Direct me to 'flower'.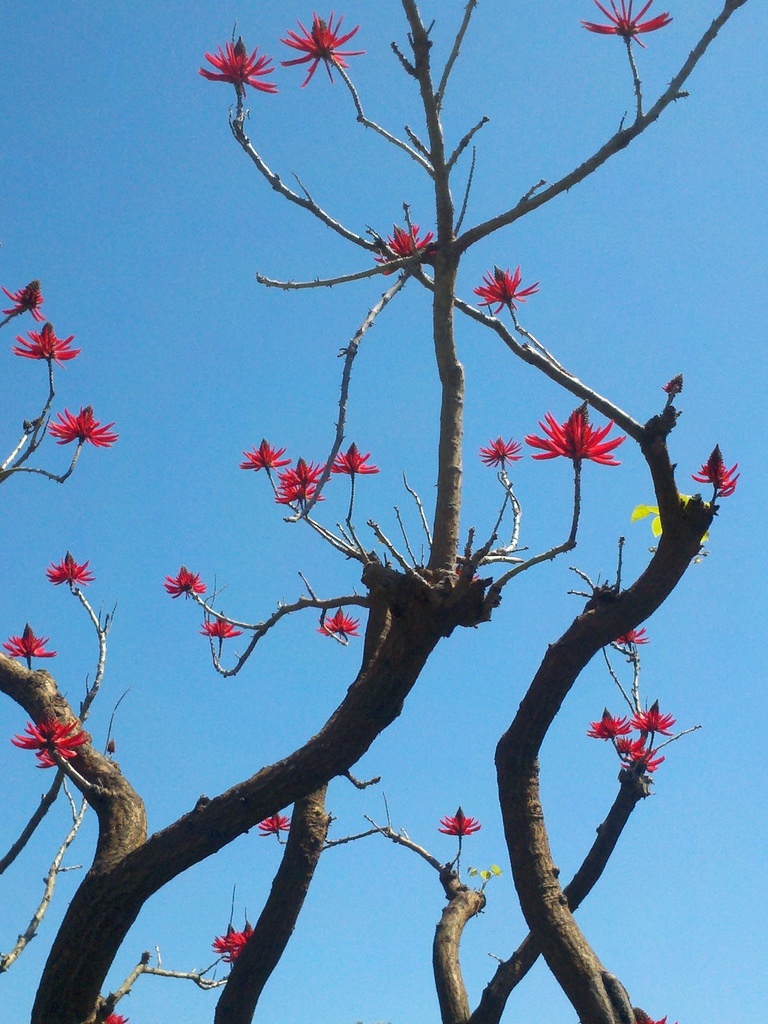
Direction: <box>515,410,628,464</box>.
